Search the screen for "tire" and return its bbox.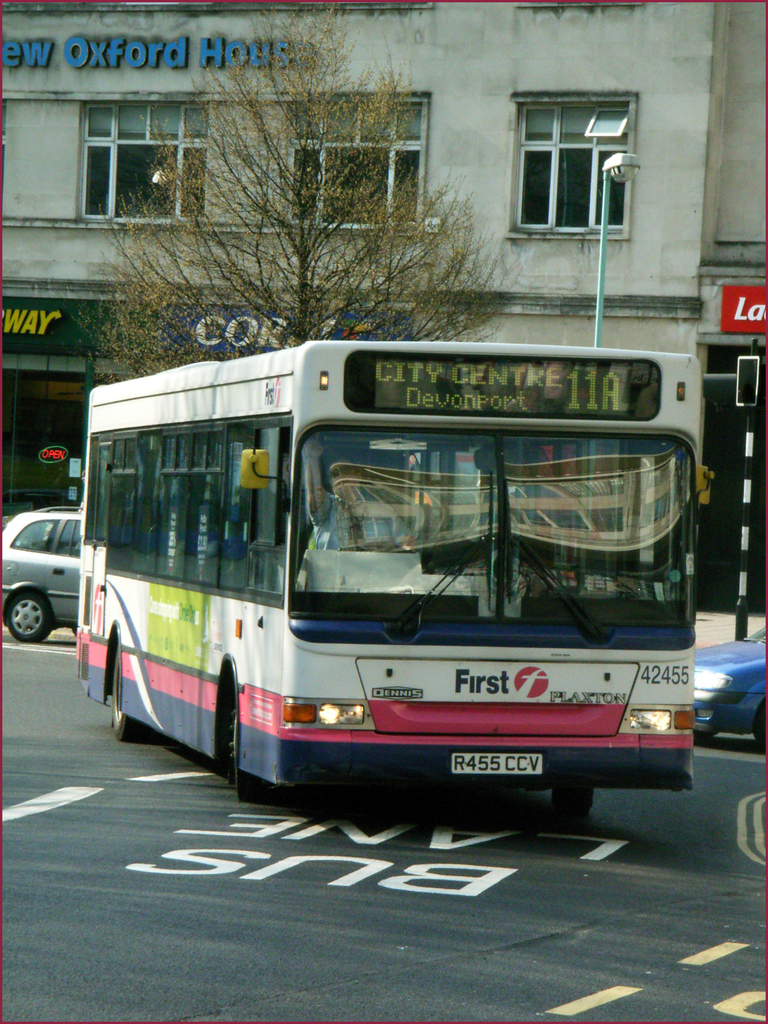
Found: Rect(752, 701, 767, 746).
